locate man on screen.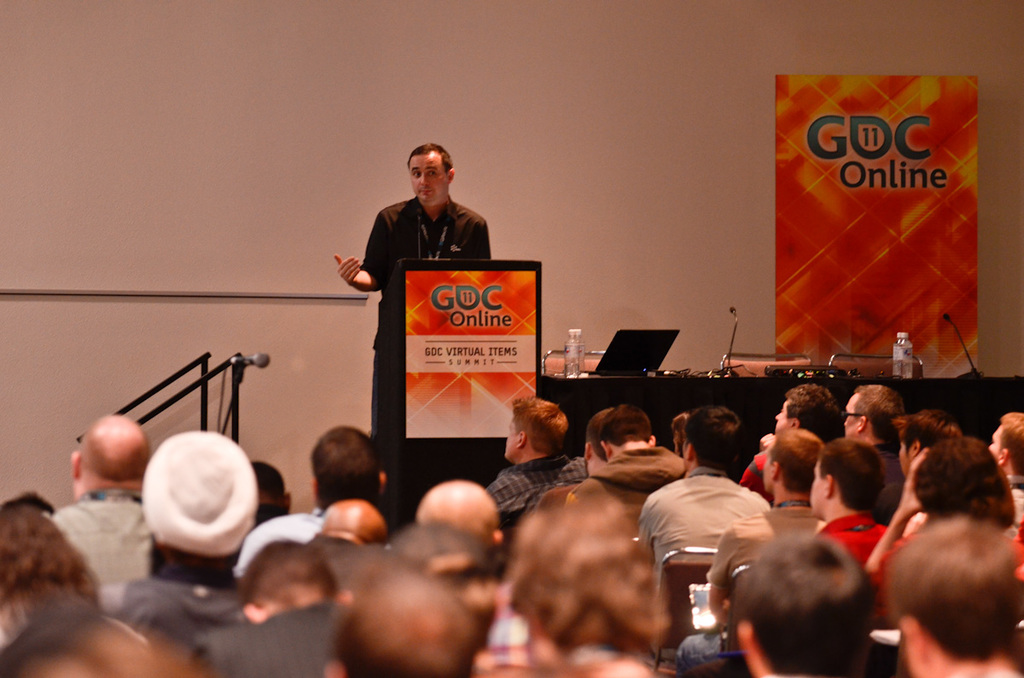
On screen at detection(336, 142, 487, 481).
